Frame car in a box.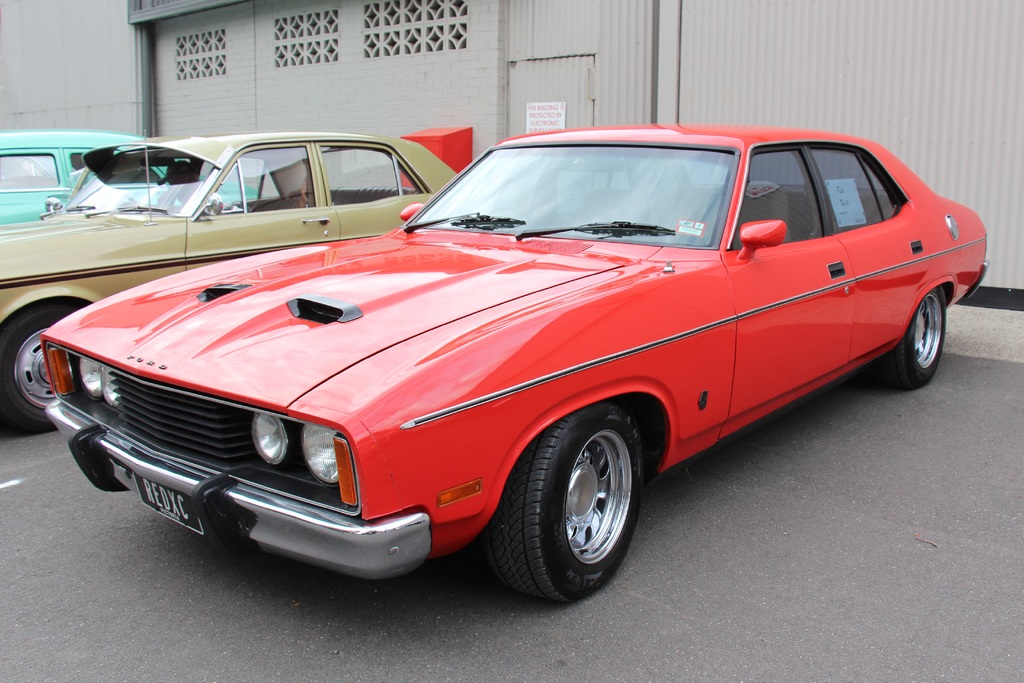
rect(33, 117, 992, 609).
